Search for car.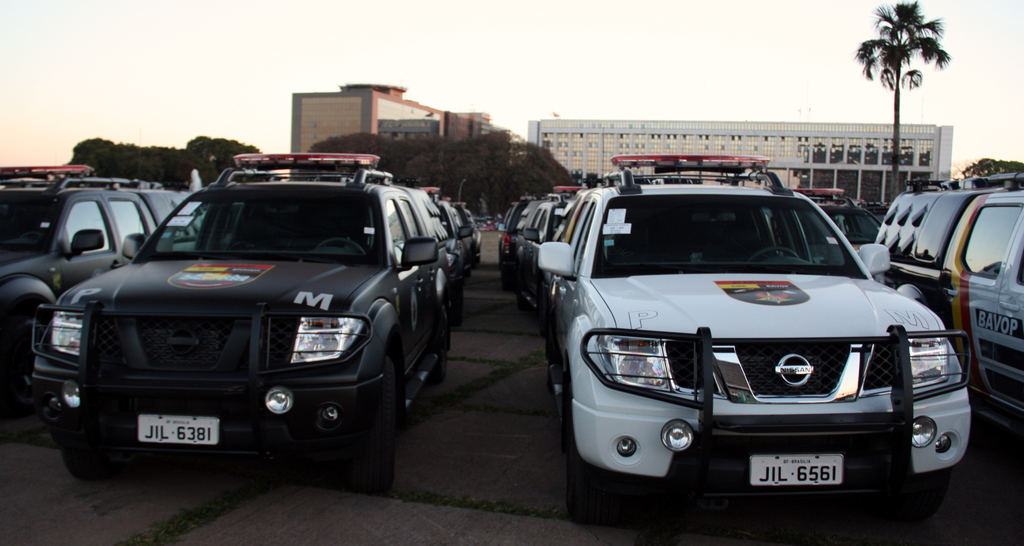
Found at [413,186,470,317].
